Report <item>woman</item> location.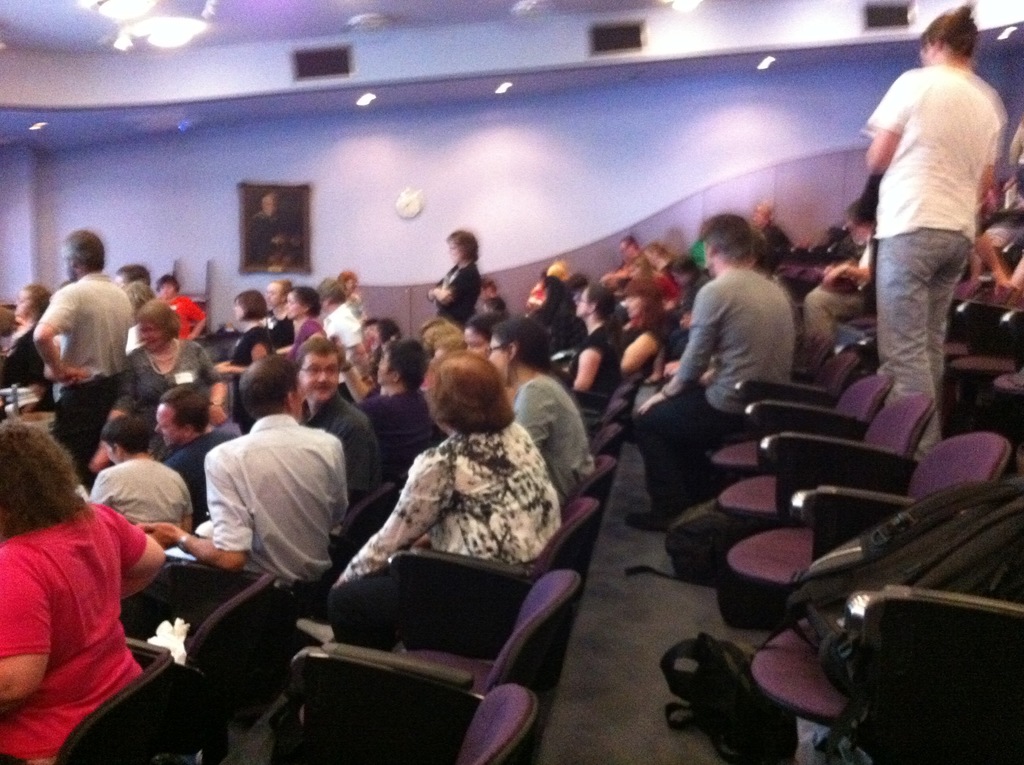
Report: [427, 230, 479, 332].
